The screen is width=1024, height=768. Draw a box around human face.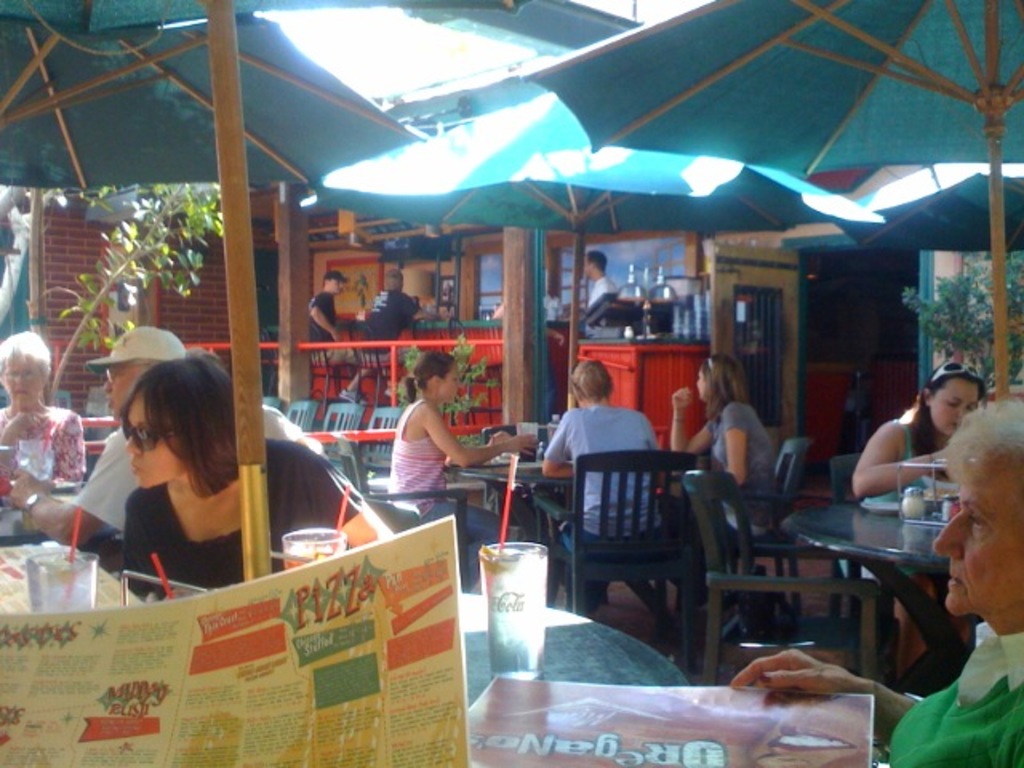
(0, 354, 45, 400).
